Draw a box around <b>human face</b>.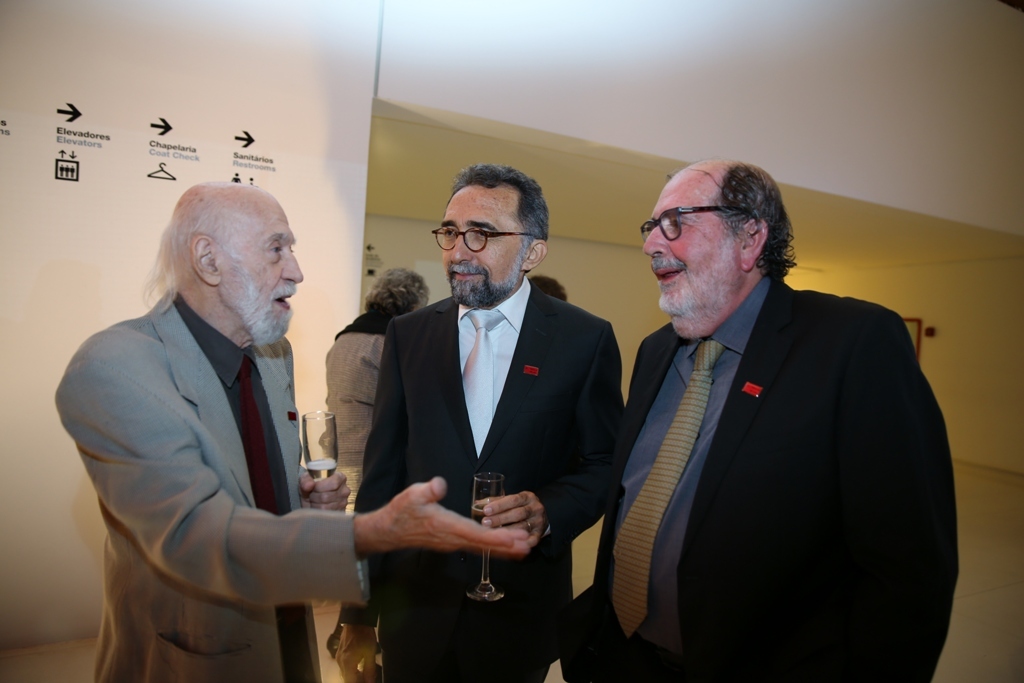
box(442, 183, 523, 307).
